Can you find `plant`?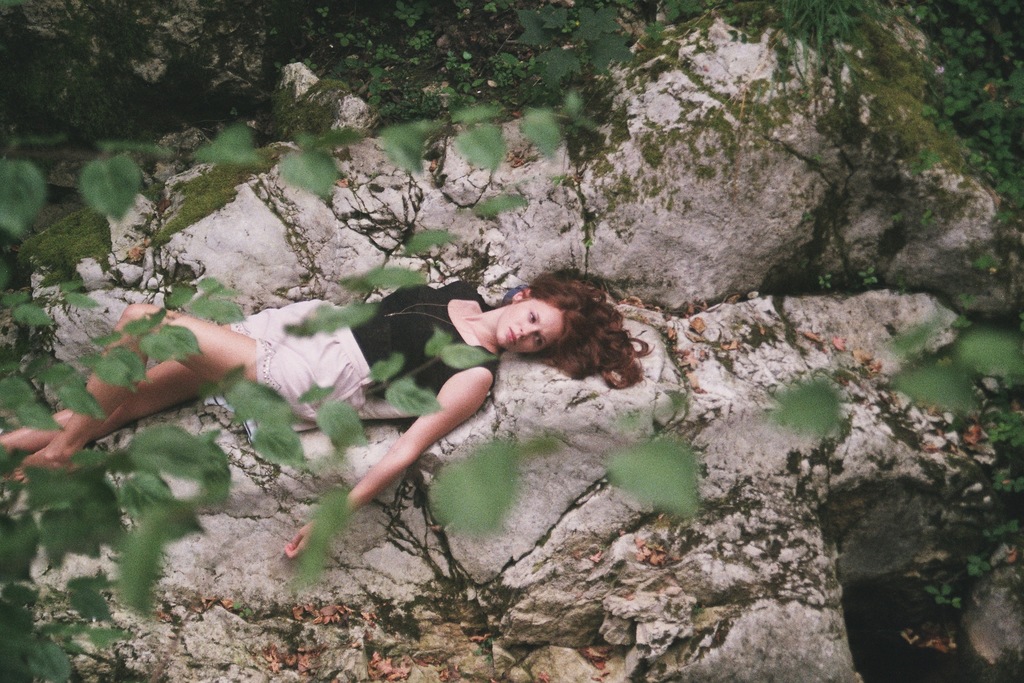
Yes, bounding box: BBox(988, 410, 1022, 458).
